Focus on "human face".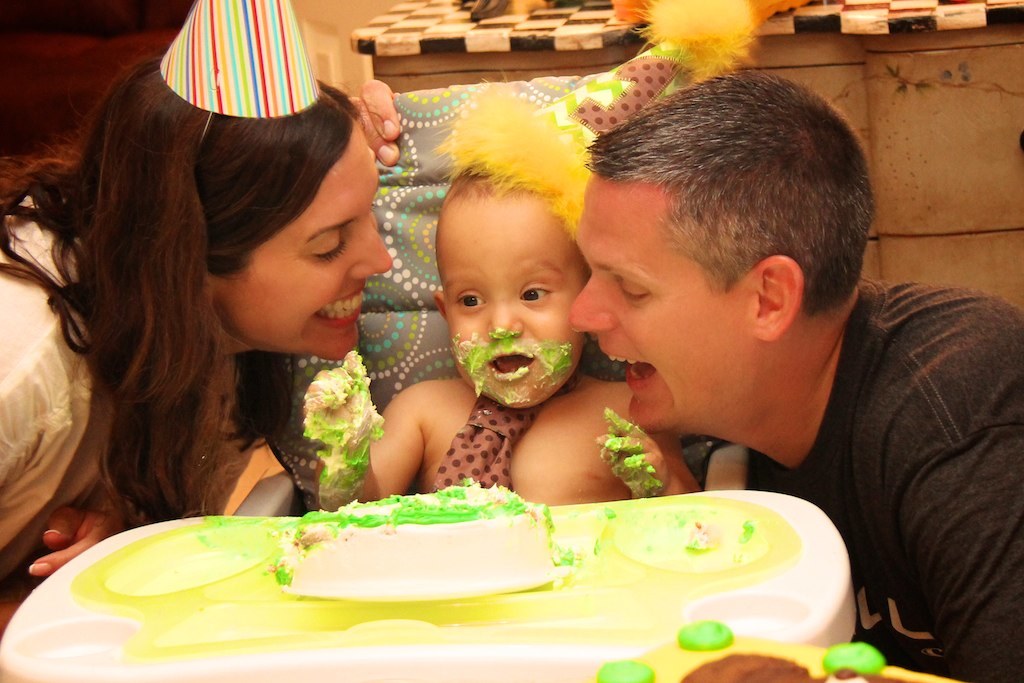
Focused at [left=215, top=133, right=394, bottom=357].
